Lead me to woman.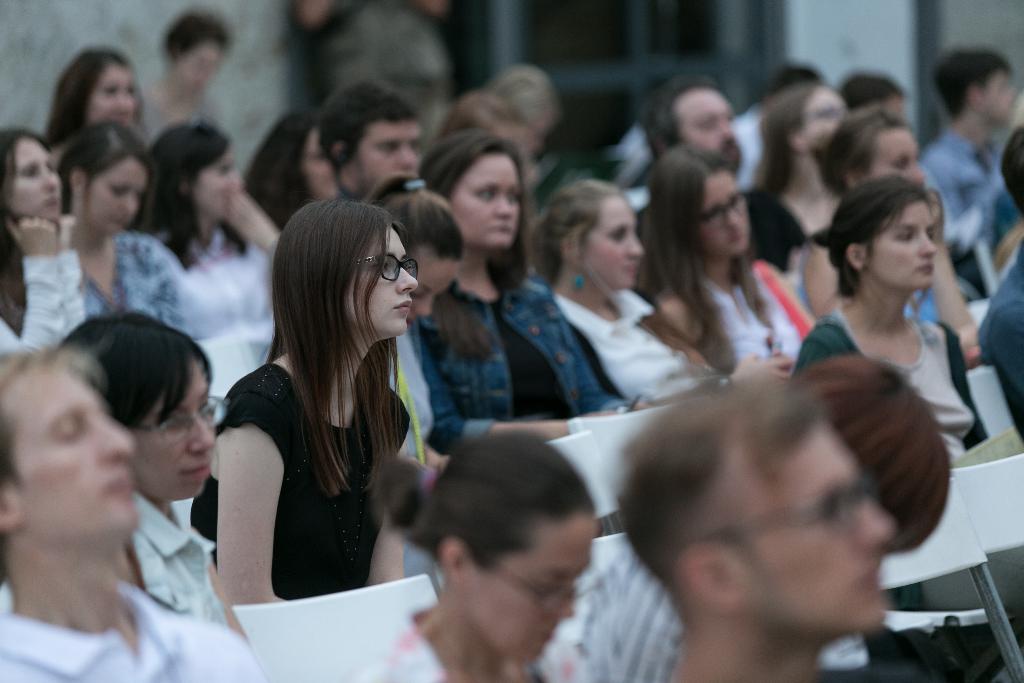
Lead to {"left": 637, "top": 140, "right": 820, "bottom": 384}.
